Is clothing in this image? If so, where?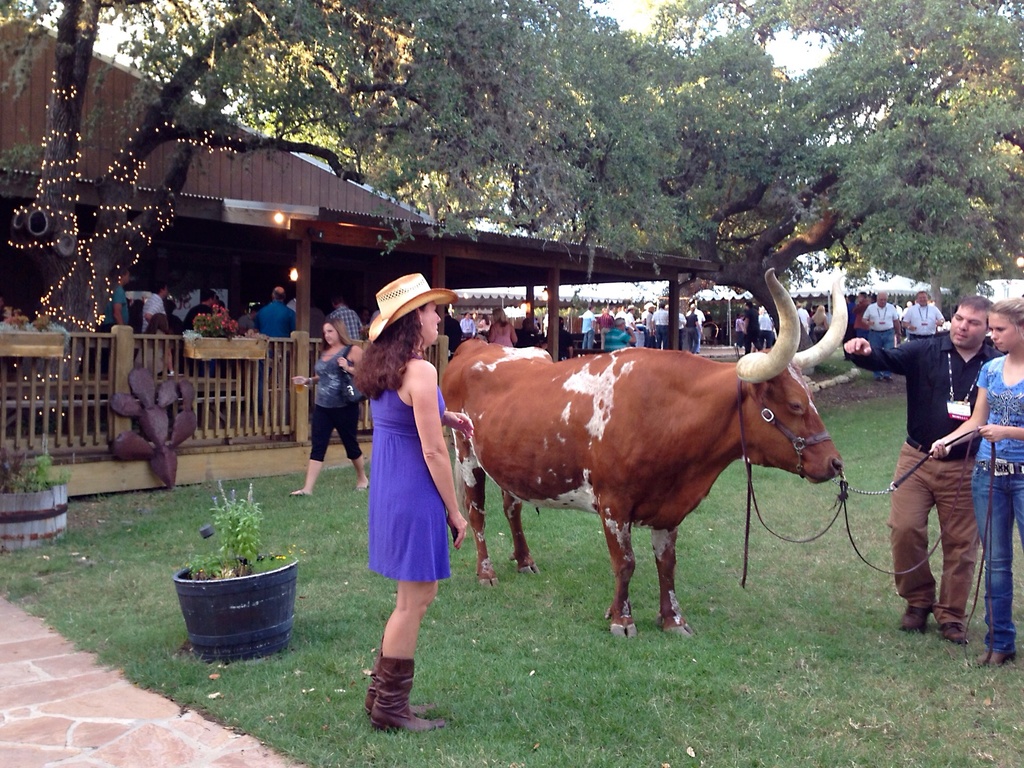
Yes, at locate(0, 321, 44, 331).
